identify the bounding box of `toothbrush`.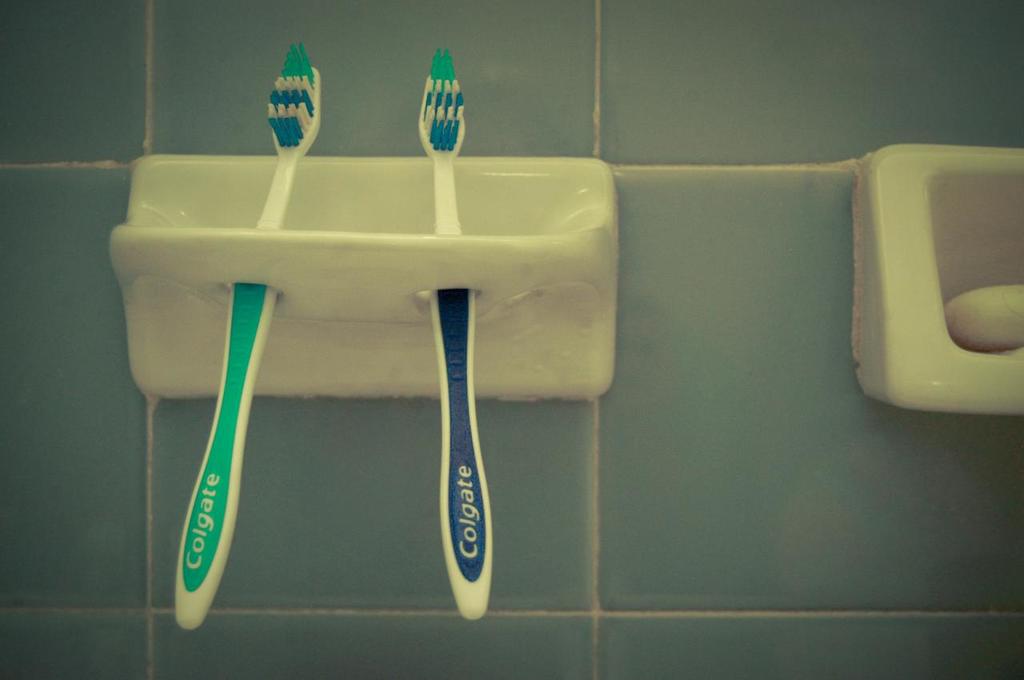
region(180, 42, 320, 633).
